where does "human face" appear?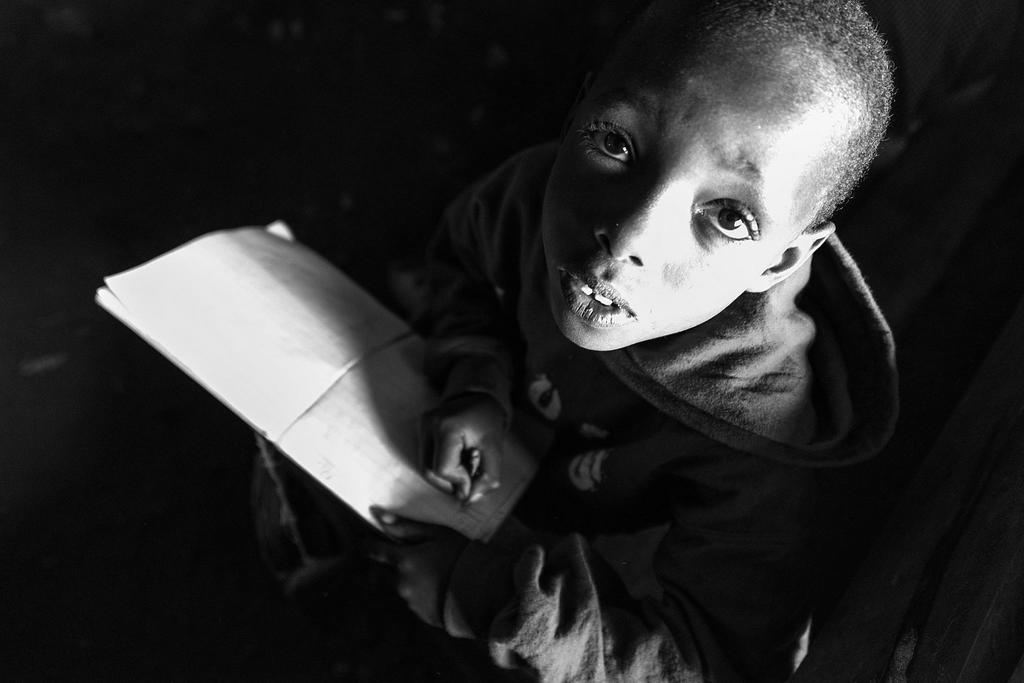
Appears at {"left": 541, "top": 0, "right": 847, "bottom": 351}.
